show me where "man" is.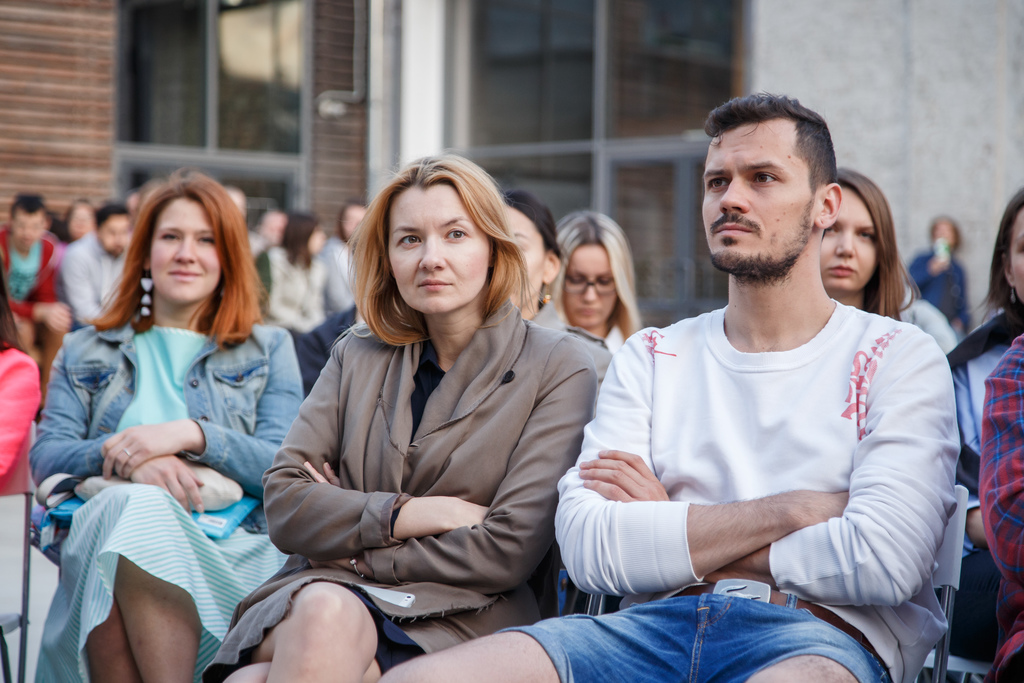
"man" is at (58,201,135,333).
